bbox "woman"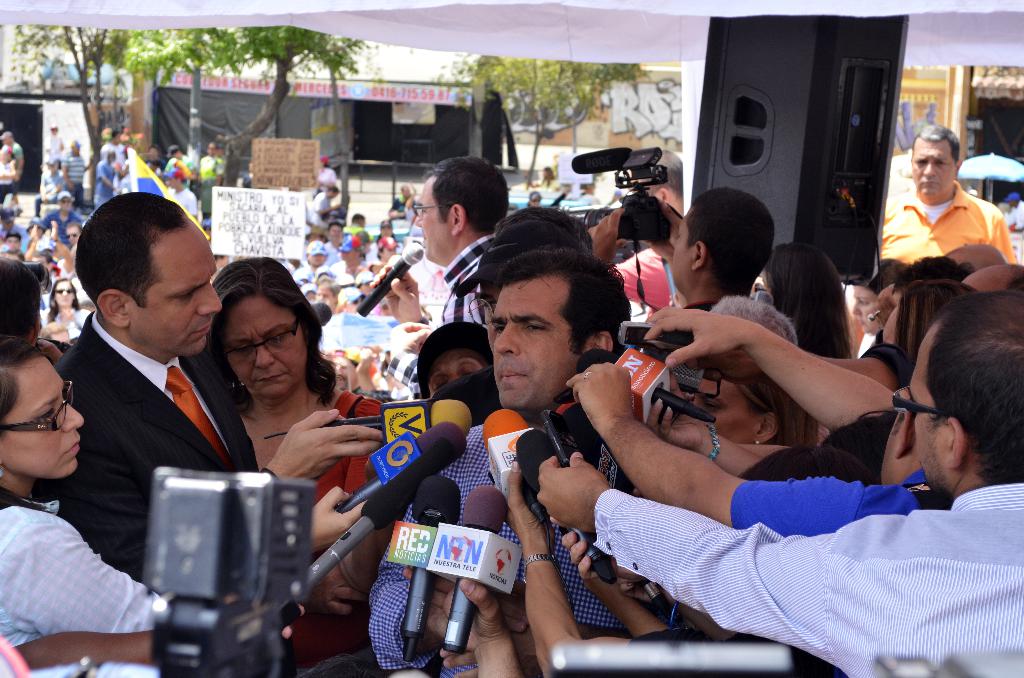
box(525, 190, 543, 208)
